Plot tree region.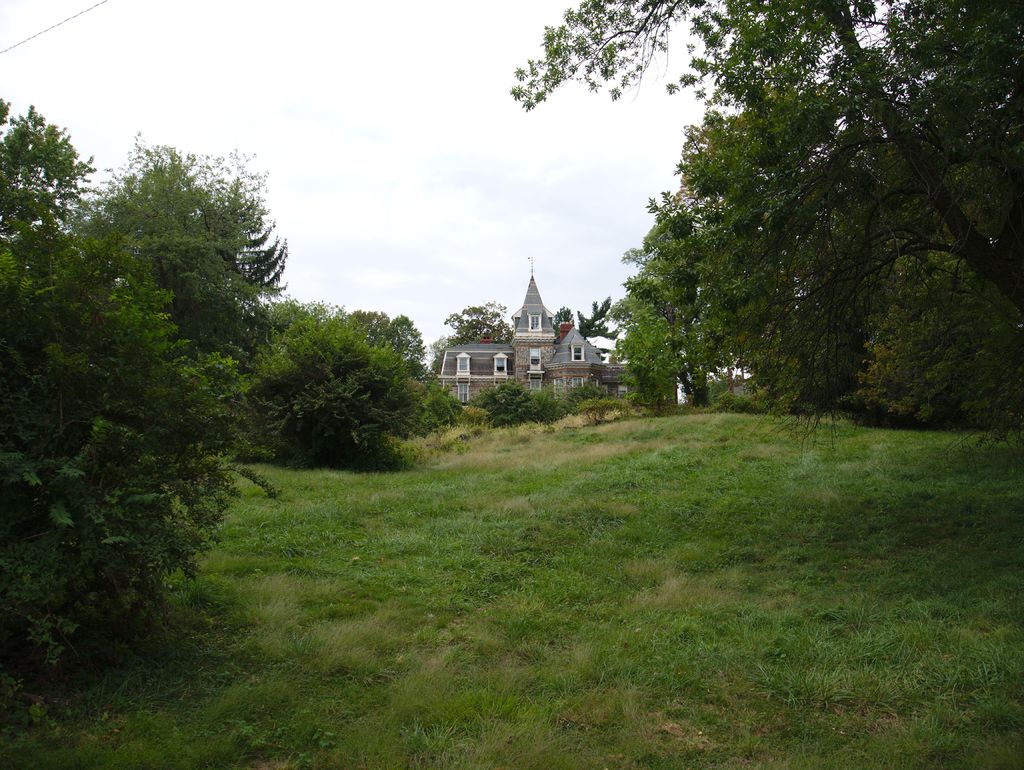
Plotted at crop(580, 293, 632, 339).
